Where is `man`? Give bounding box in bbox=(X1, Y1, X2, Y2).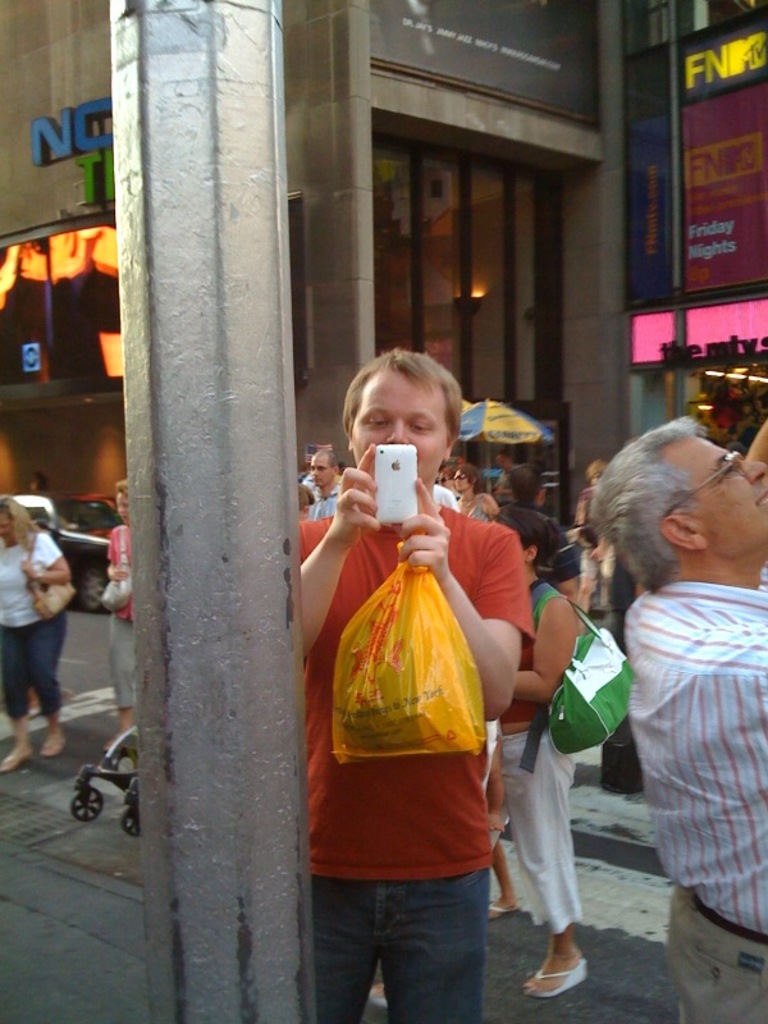
bbox=(298, 347, 536, 1023).
